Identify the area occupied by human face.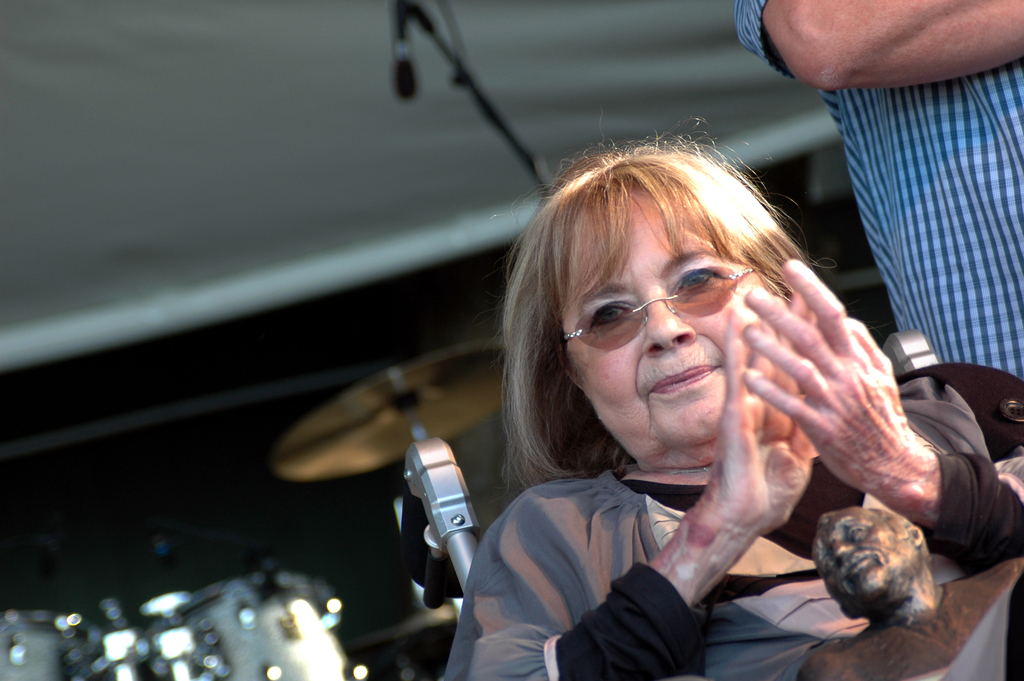
Area: 548, 180, 788, 455.
